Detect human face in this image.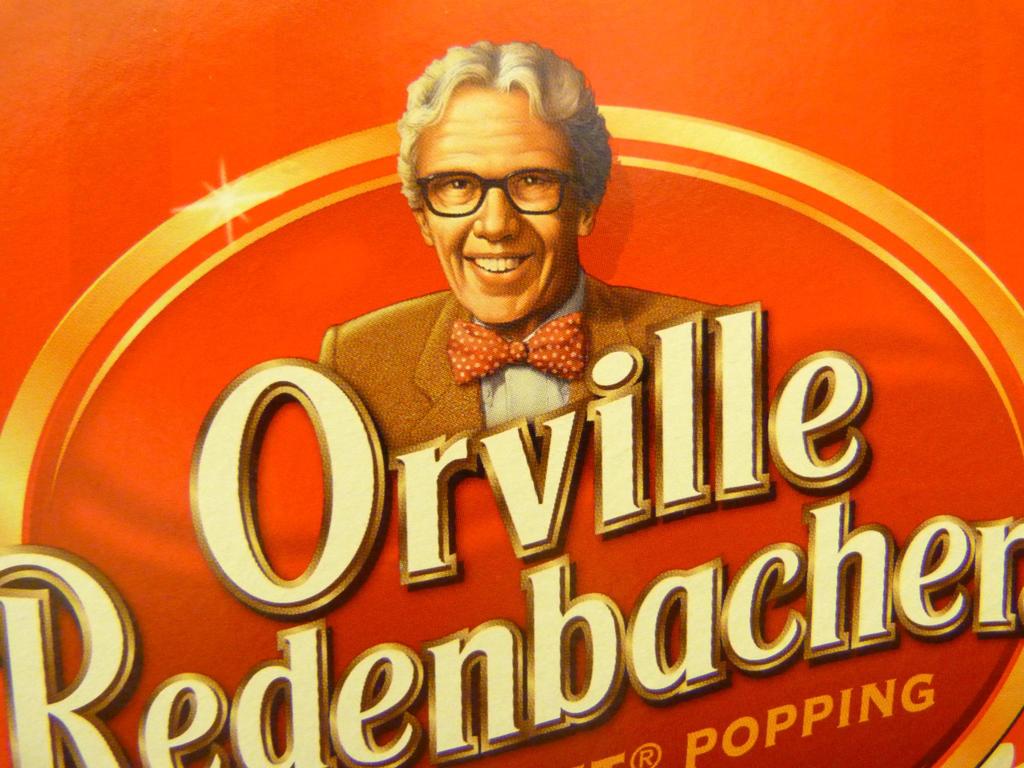
Detection: {"left": 426, "top": 78, "right": 584, "bottom": 336}.
